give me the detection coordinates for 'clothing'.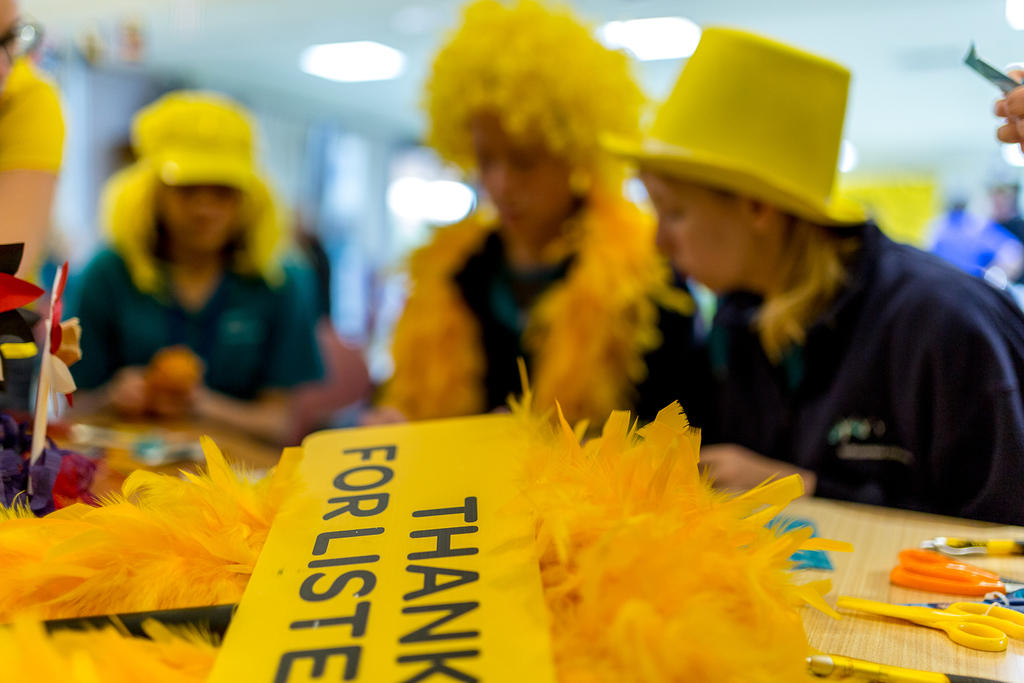
Rect(453, 192, 696, 426).
